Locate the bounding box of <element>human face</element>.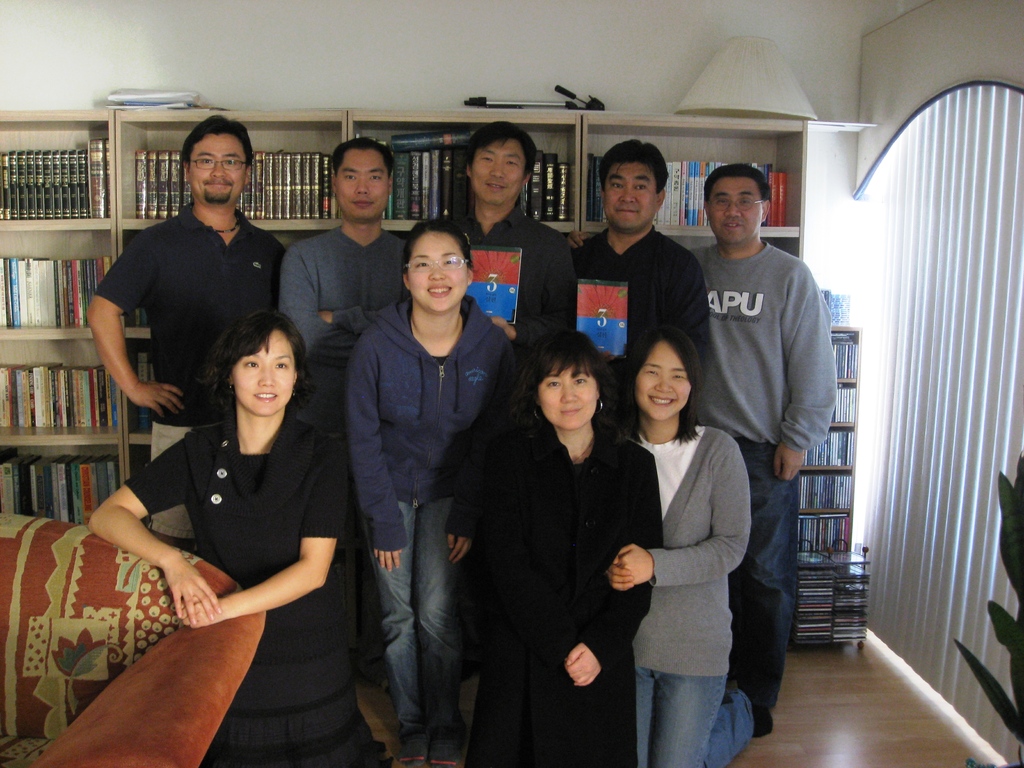
Bounding box: 408/230/468/307.
